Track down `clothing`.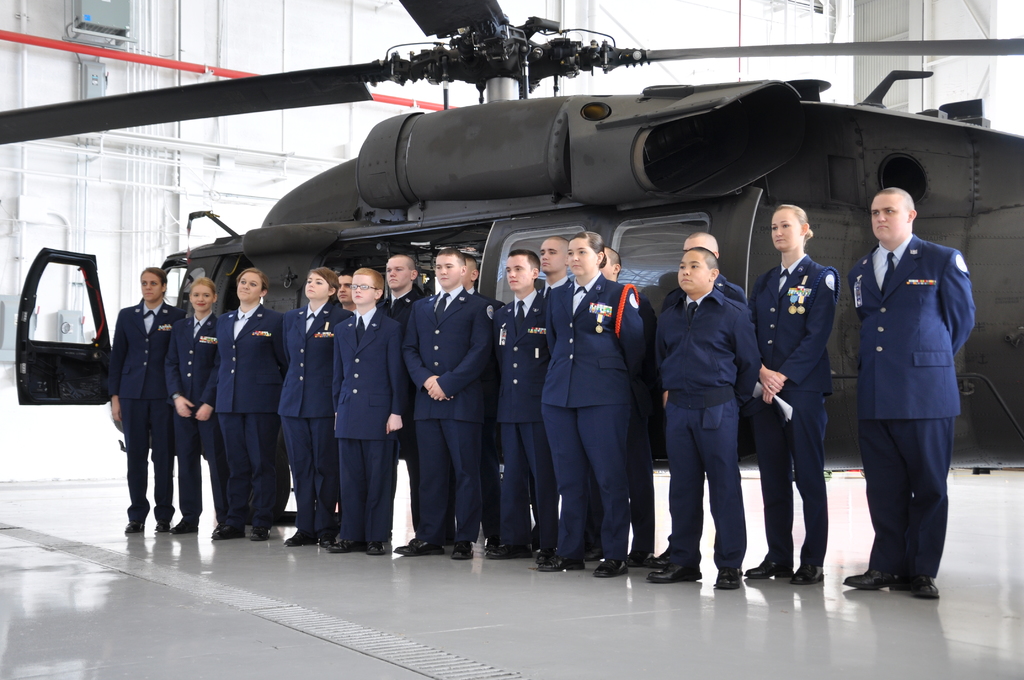
Tracked to region(280, 287, 355, 535).
